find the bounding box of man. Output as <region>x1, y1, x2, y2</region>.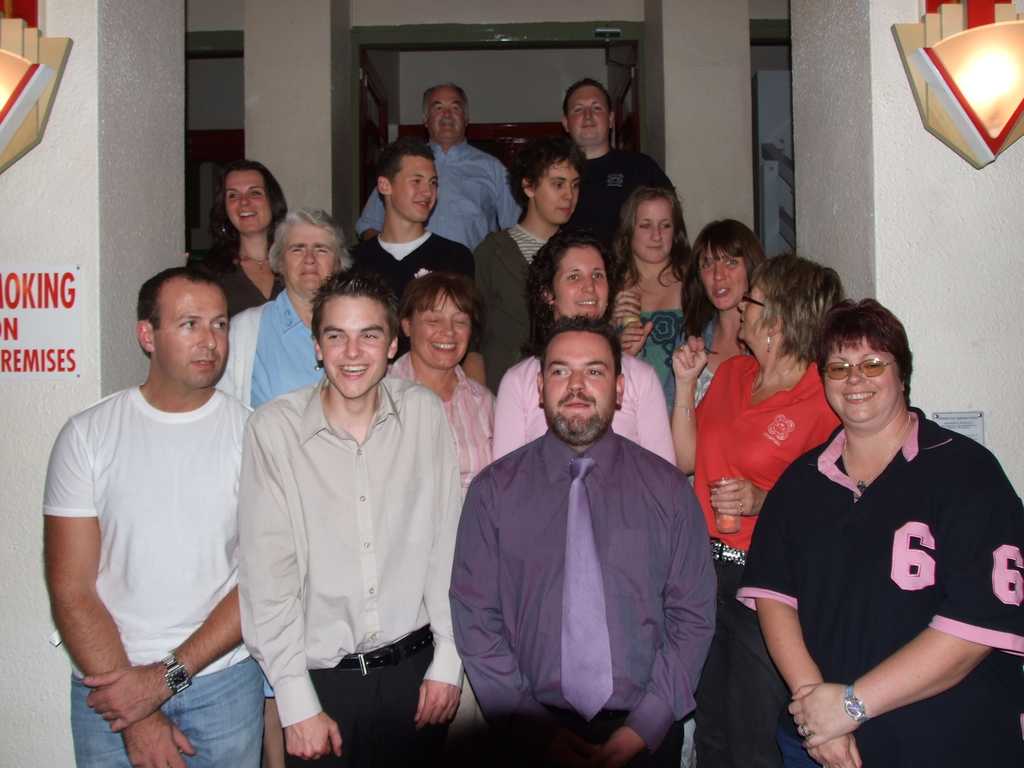
<region>238, 266, 468, 767</region>.
